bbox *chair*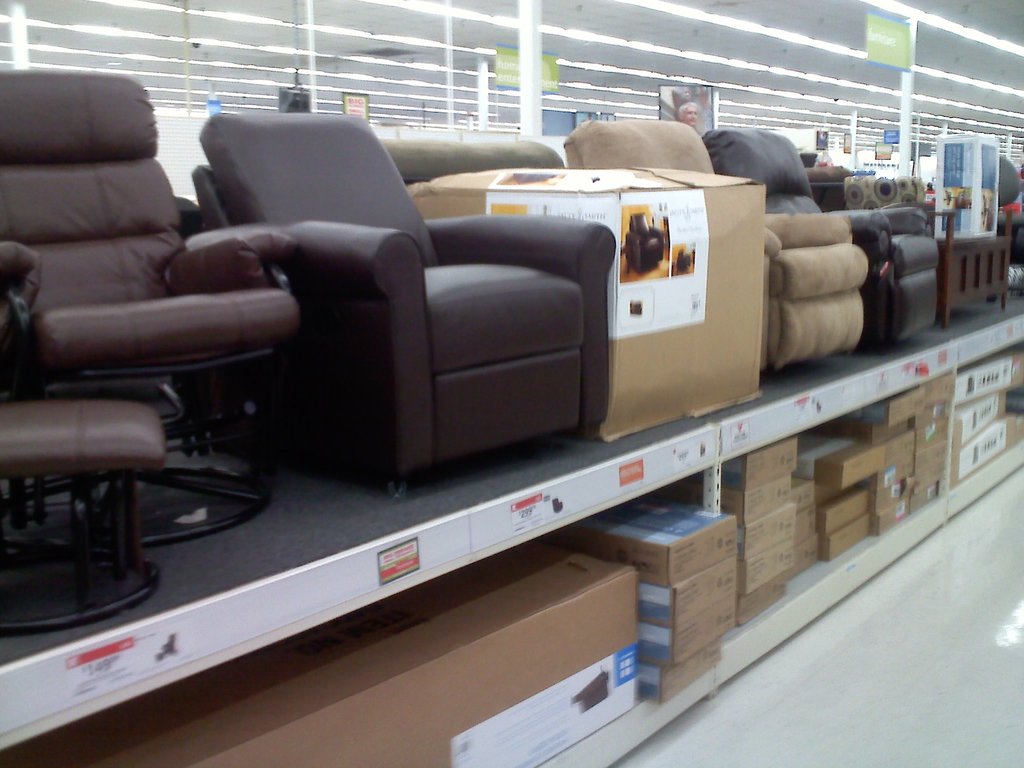
700, 127, 940, 341
